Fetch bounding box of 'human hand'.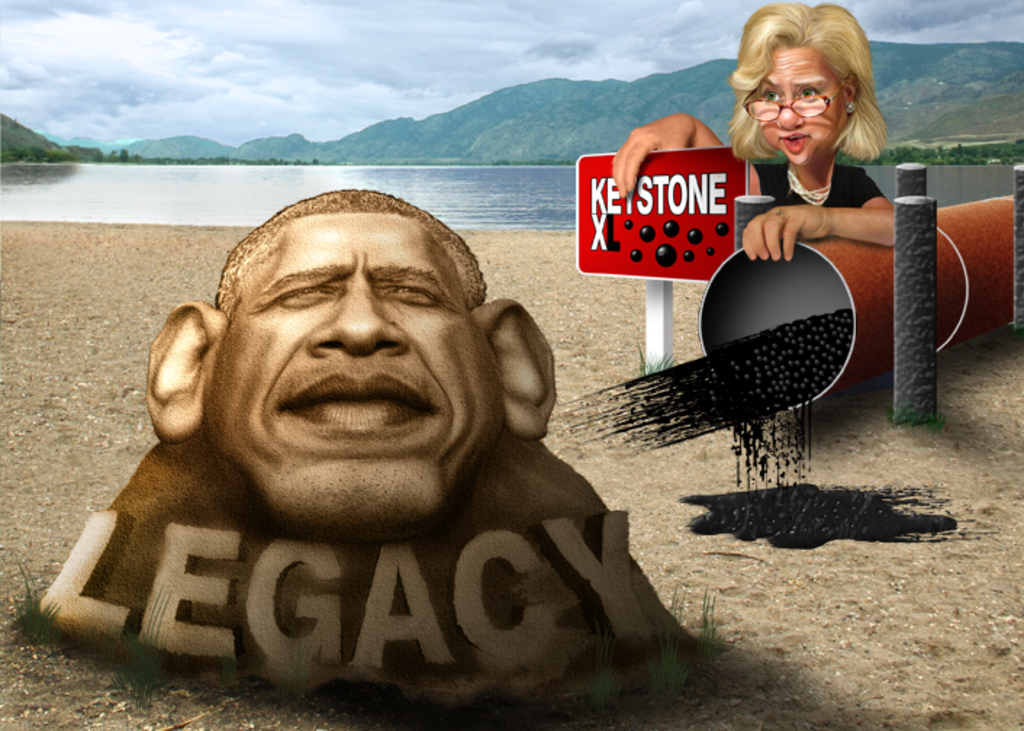
Bbox: (x1=615, y1=112, x2=698, y2=197).
